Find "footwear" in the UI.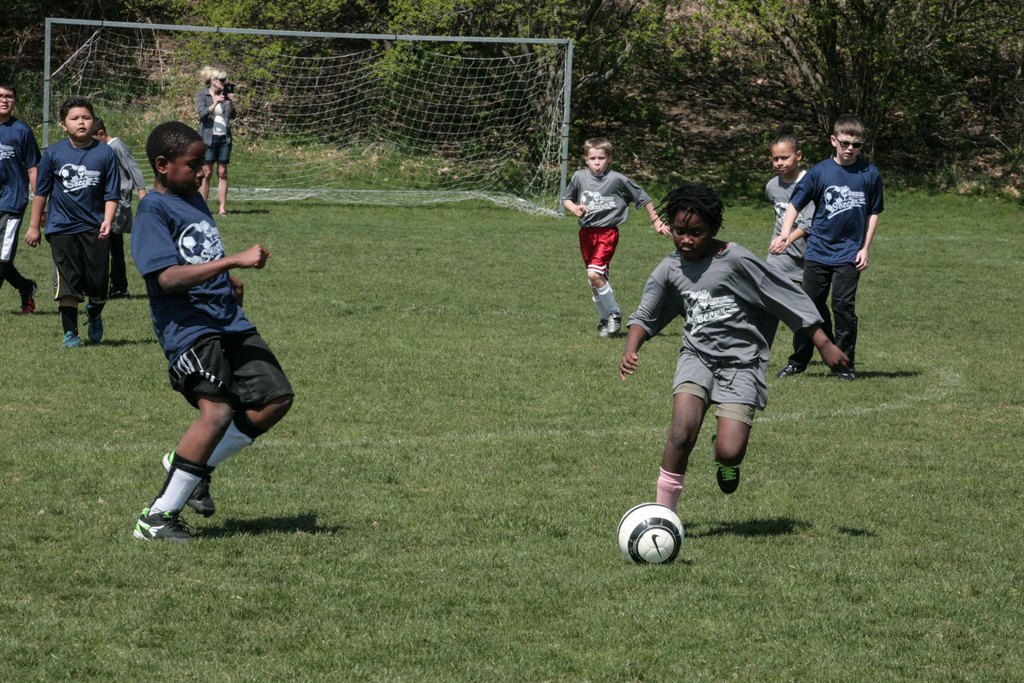
UI element at x1=163, y1=450, x2=220, y2=518.
